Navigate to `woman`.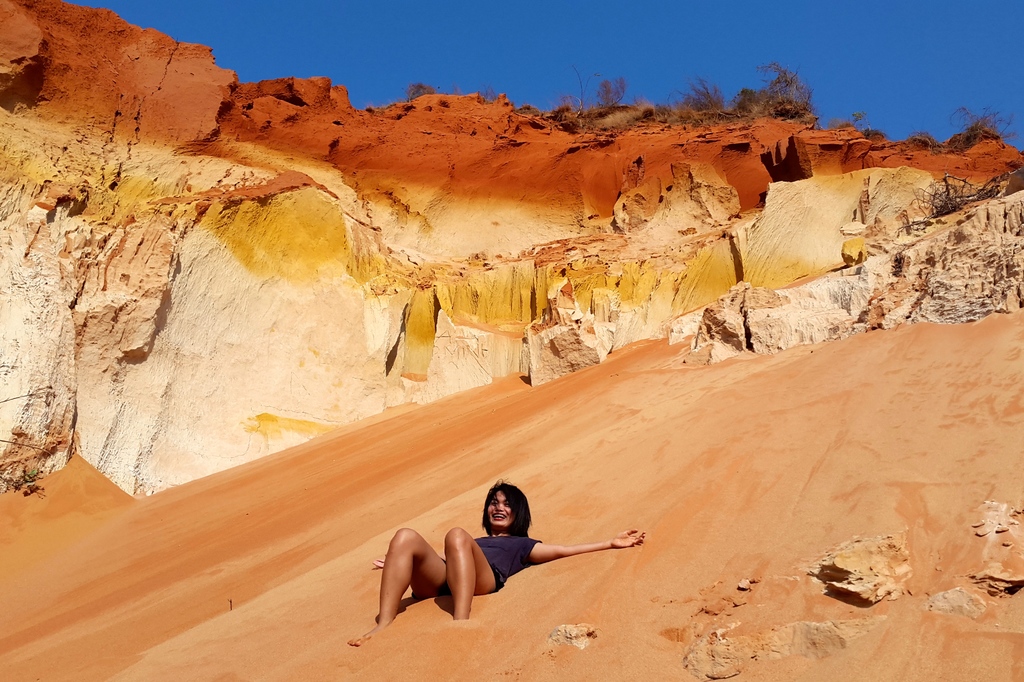
Navigation target: [342, 473, 652, 647].
